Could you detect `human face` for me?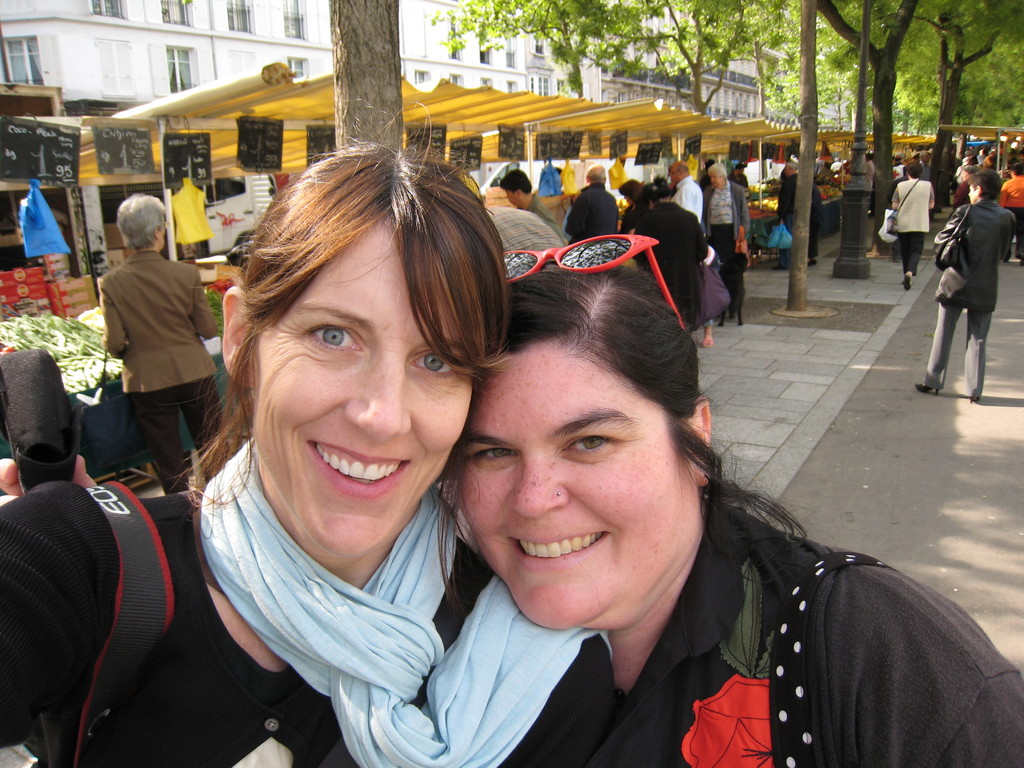
Detection result: crop(712, 173, 721, 188).
